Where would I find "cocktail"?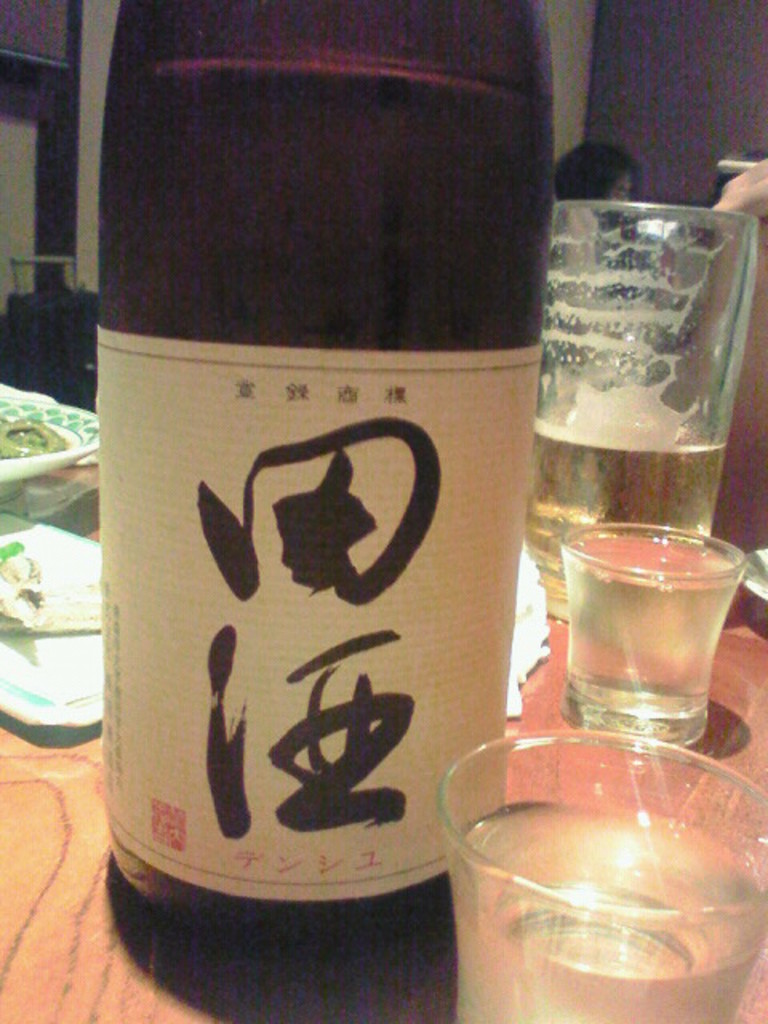
At box(550, 507, 755, 715).
